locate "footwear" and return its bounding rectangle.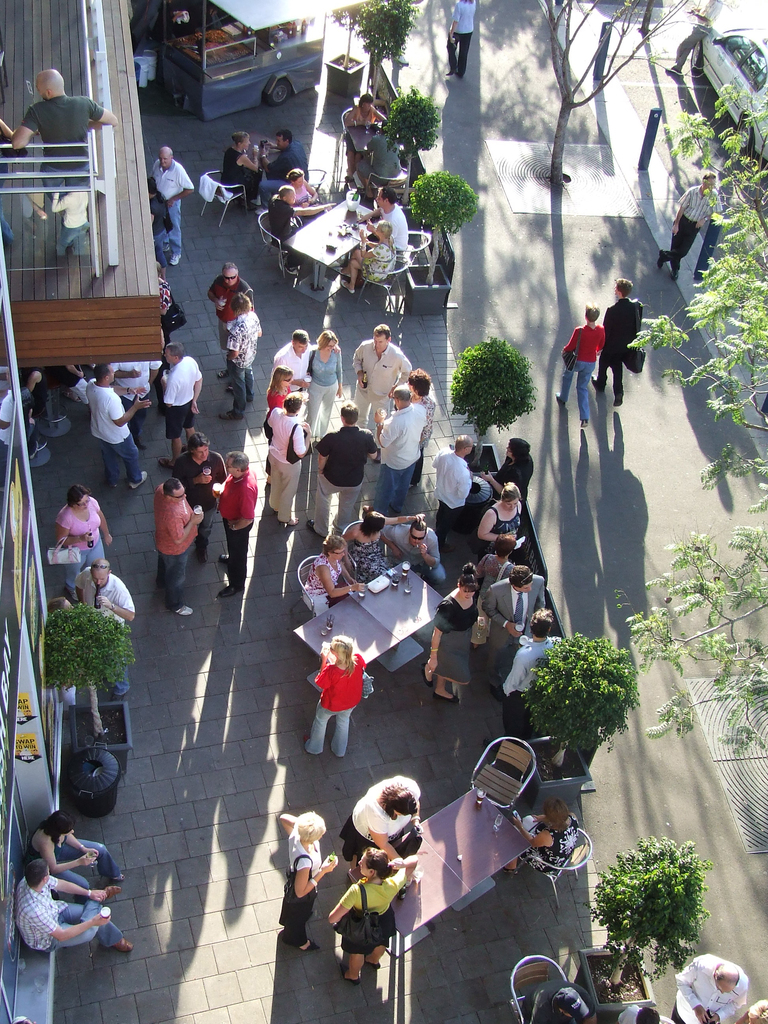
[110,938,138,952].
